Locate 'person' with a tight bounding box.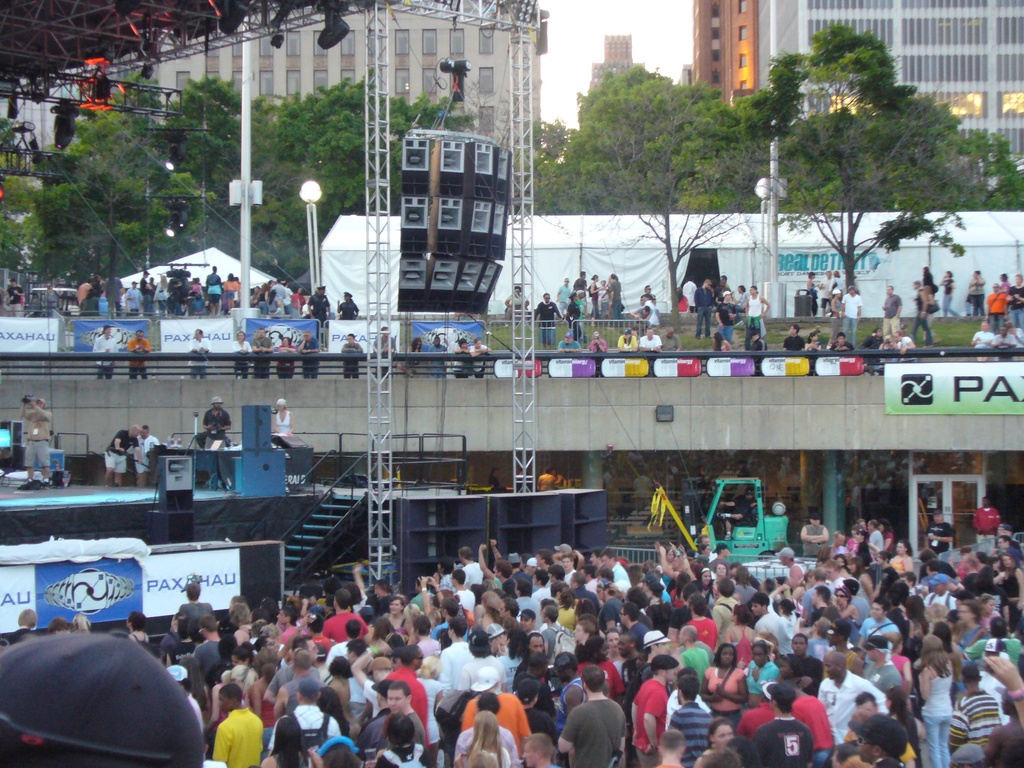
[x1=306, y1=280, x2=330, y2=324].
